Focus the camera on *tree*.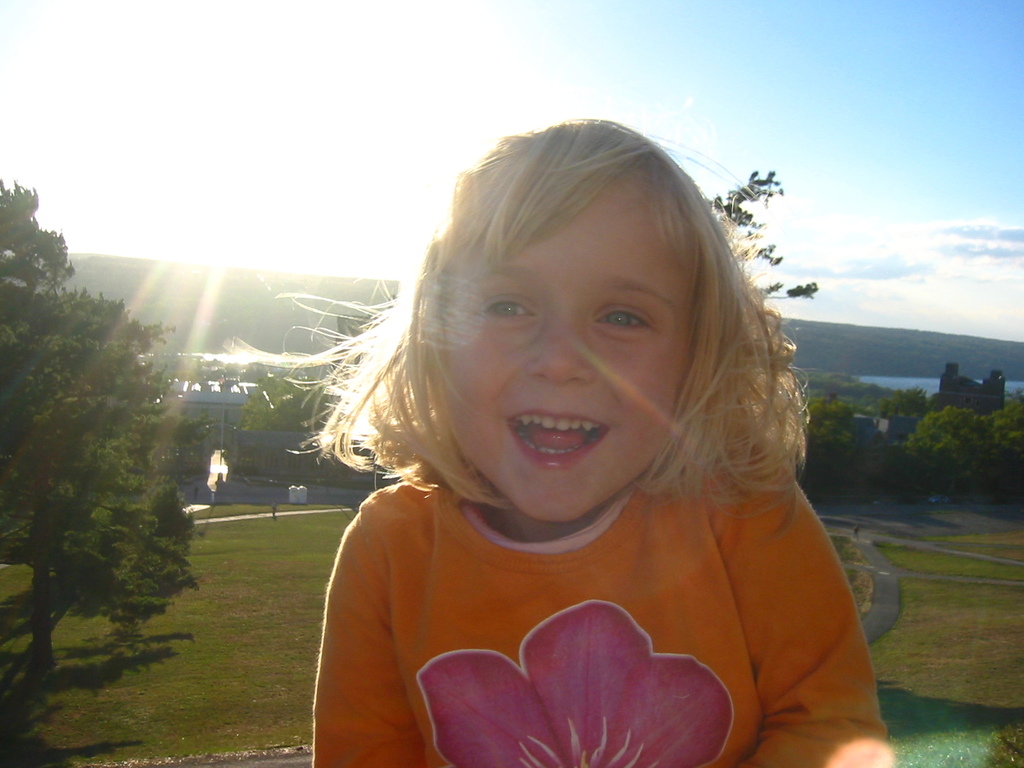
Focus region: [x1=0, y1=181, x2=200, y2=675].
